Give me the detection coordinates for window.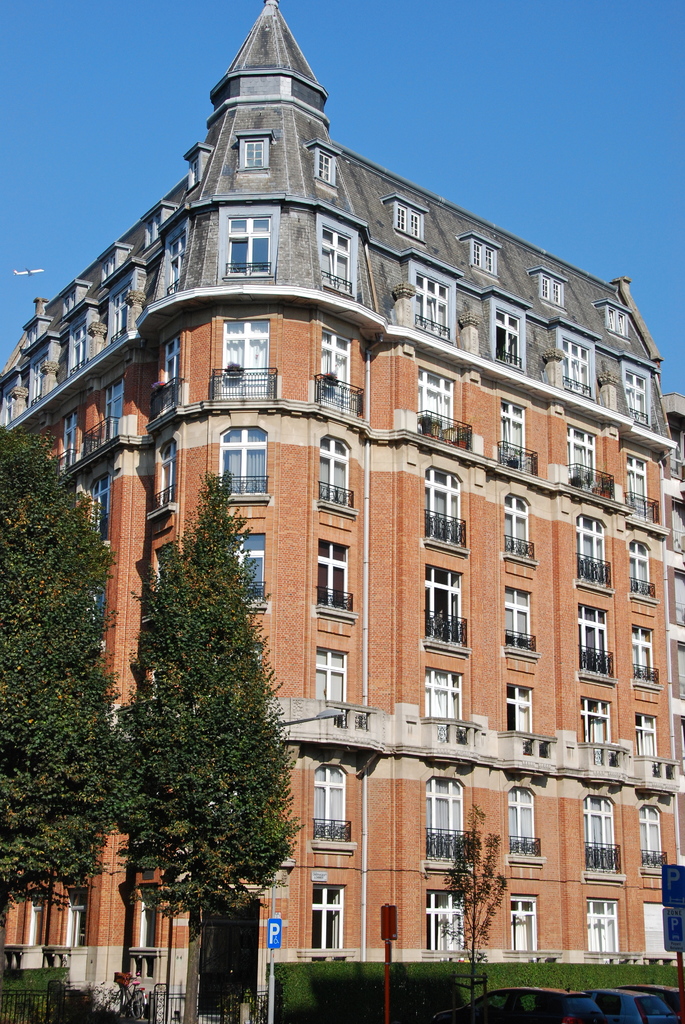
x1=421, y1=566, x2=465, y2=645.
